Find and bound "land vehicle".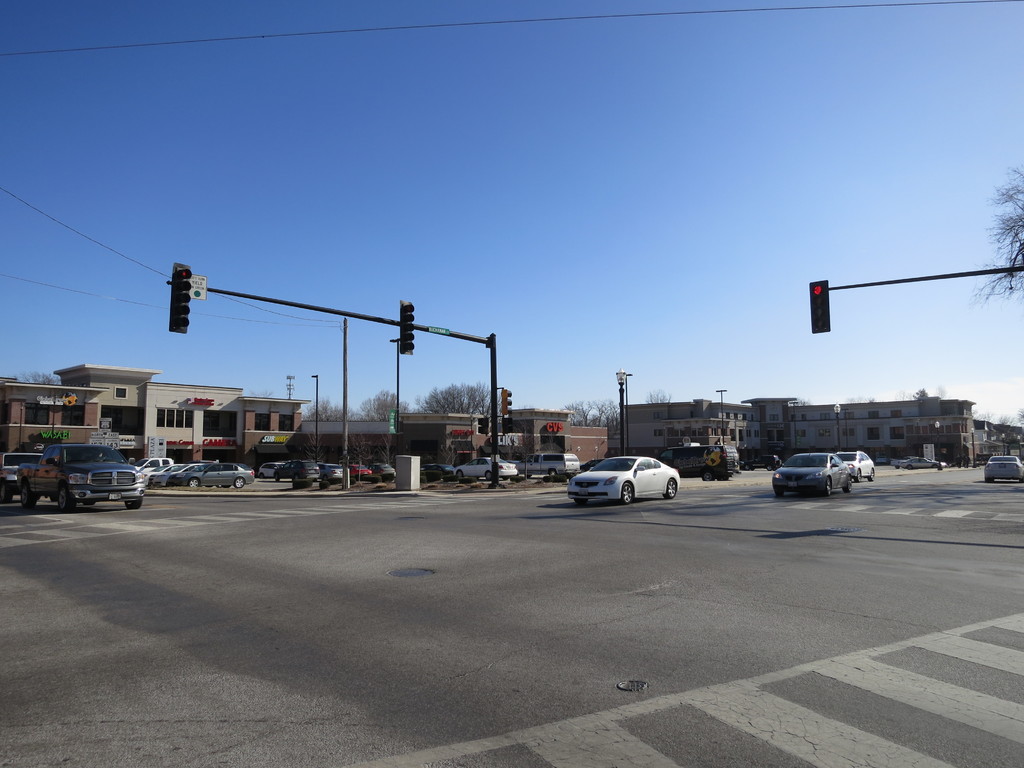
Bound: [985, 459, 1022, 477].
